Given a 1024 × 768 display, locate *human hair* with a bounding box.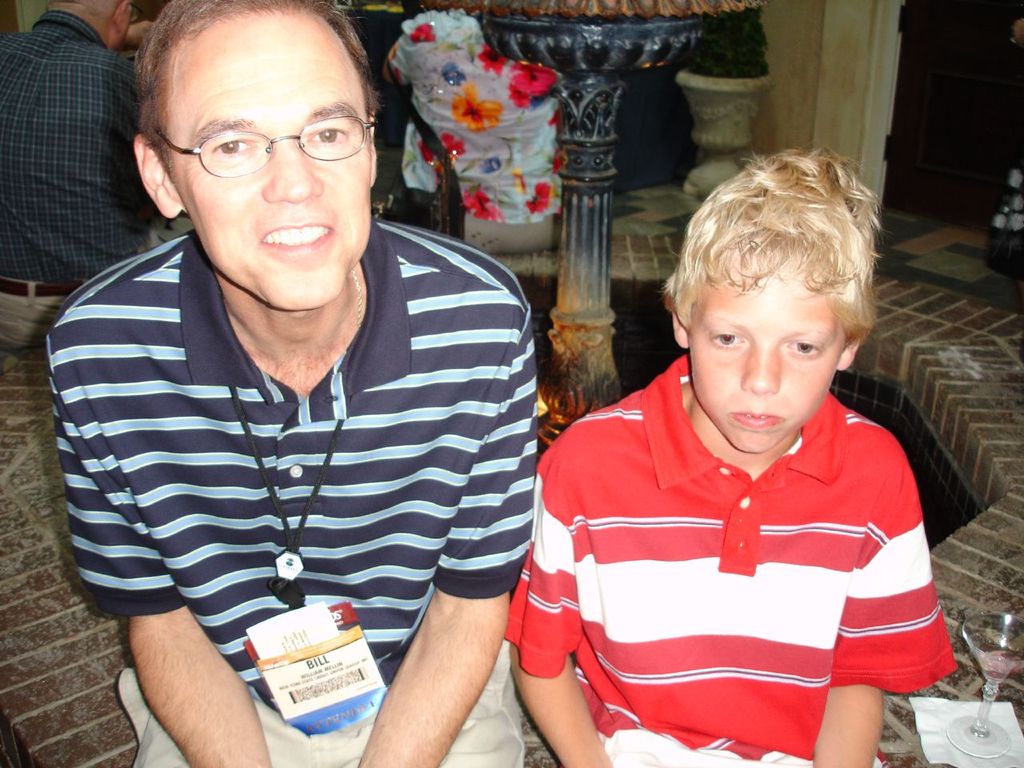
Located: box=[141, 0, 375, 174].
